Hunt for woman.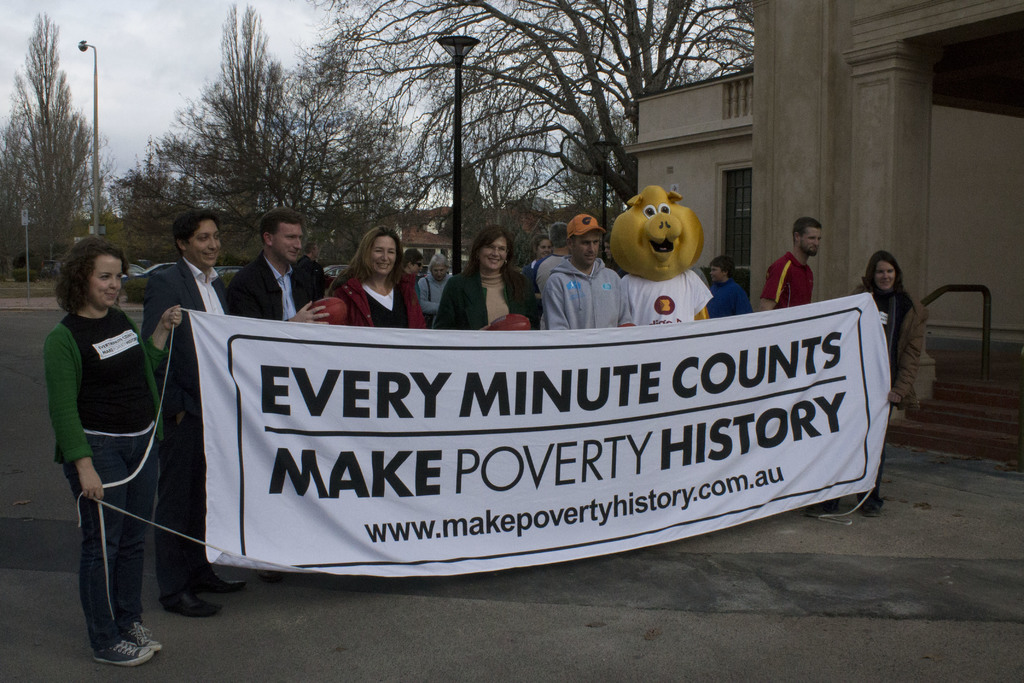
Hunted down at x1=36 y1=229 x2=187 y2=662.
